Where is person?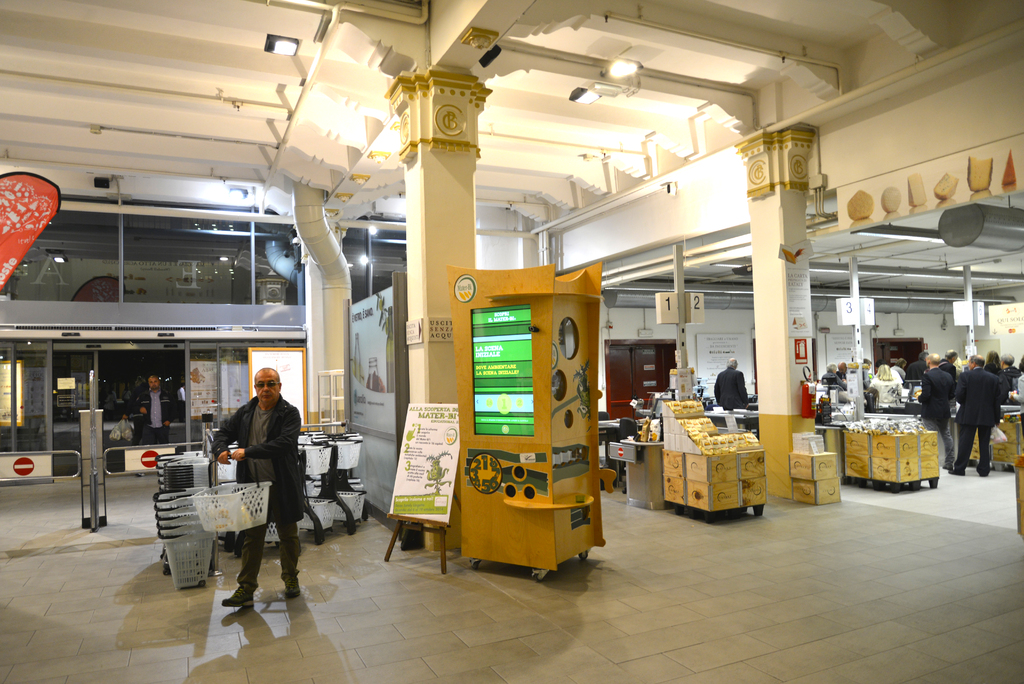
rect(139, 376, 173, 439).
